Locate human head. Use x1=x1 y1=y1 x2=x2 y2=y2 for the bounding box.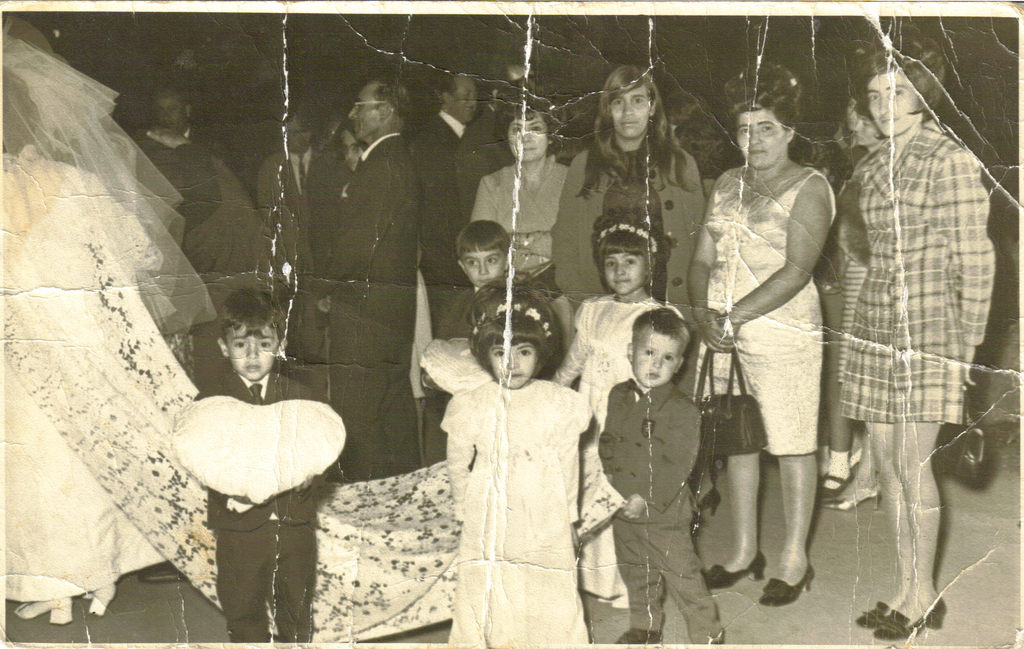
x1=349 y1=83 x2=404 y2=144.
